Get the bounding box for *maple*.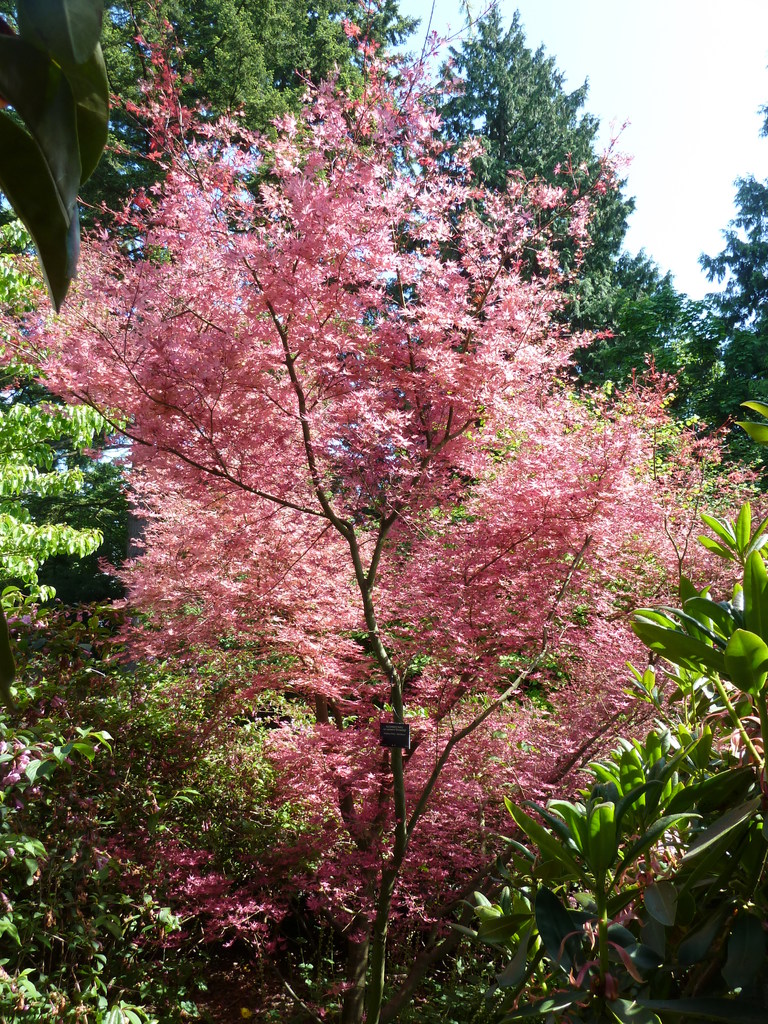
[x1=8, y1=0, x2=767, y2=1023].
